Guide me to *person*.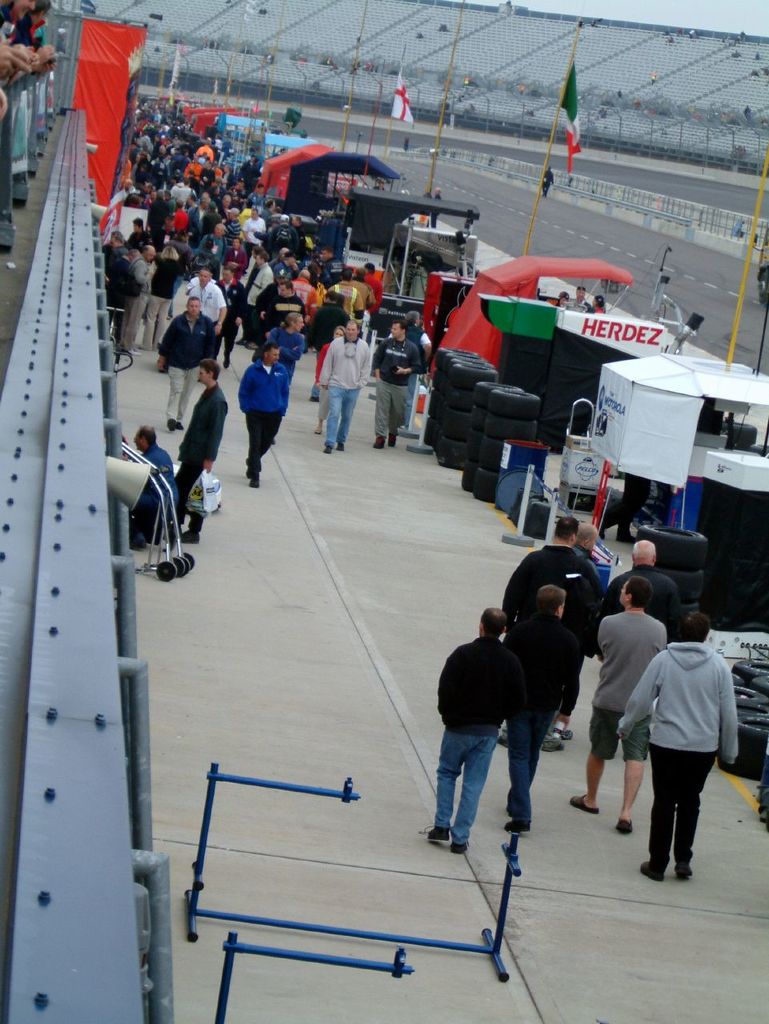
Guidance: <region>568, 514, 611, 568</region>.
